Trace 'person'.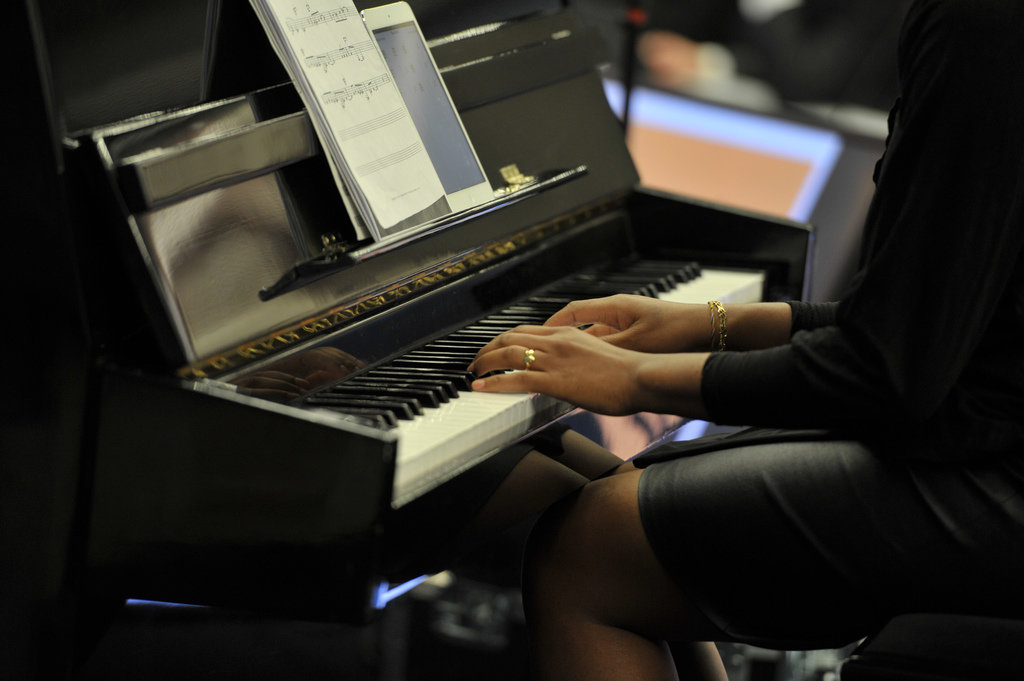
Traced to 468, 0, 1023, 680.
